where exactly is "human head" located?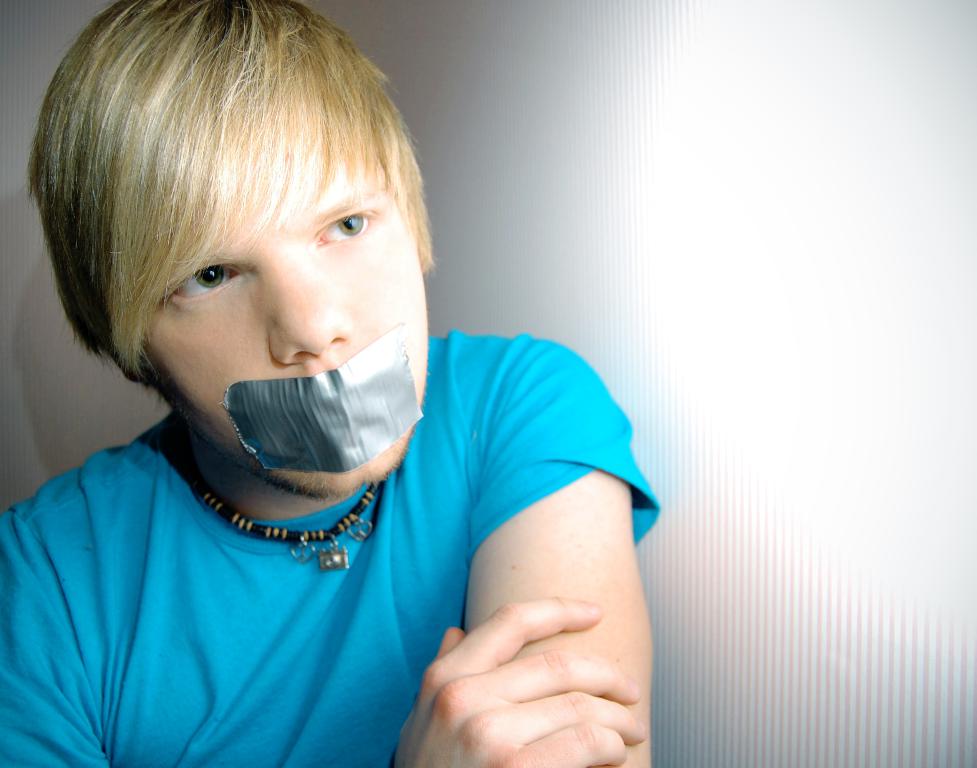
Its bounding box is crop(24, 0, 443, 496).
